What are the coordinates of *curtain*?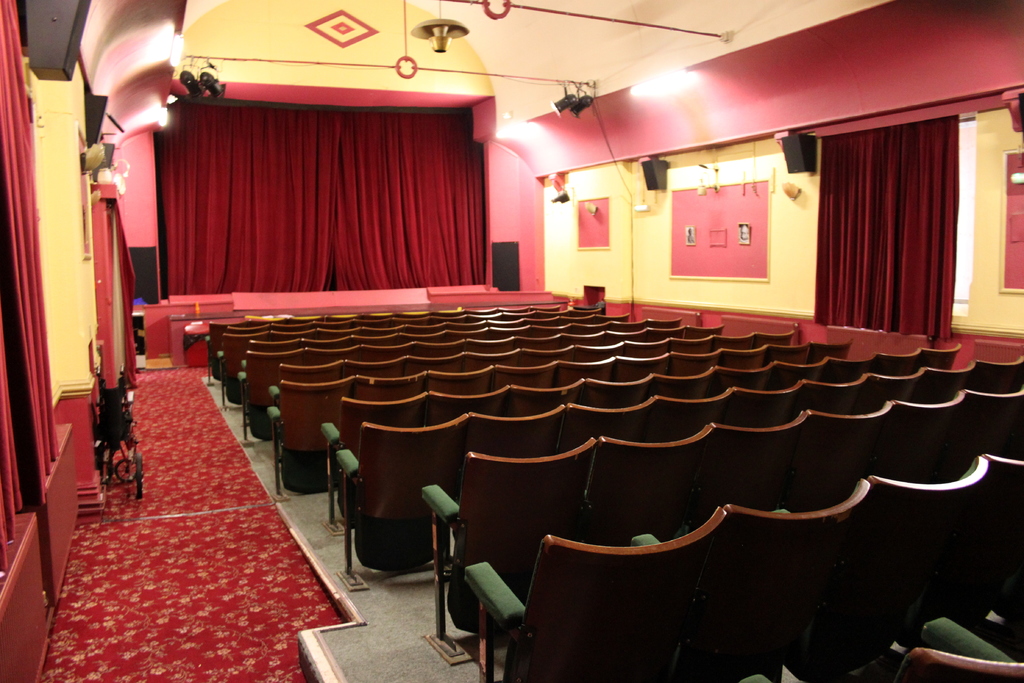
{"left": 127, "top": 86, "right": 504, "bottom": 324}.
